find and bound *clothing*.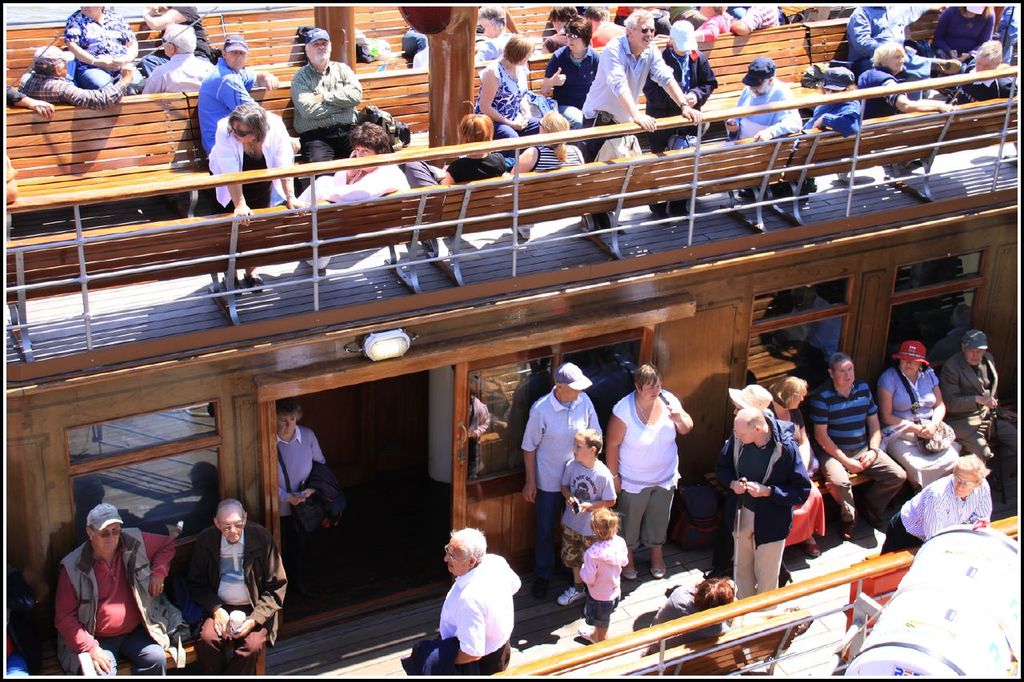
Bound: bbox=[545, 55, 602, 107].
